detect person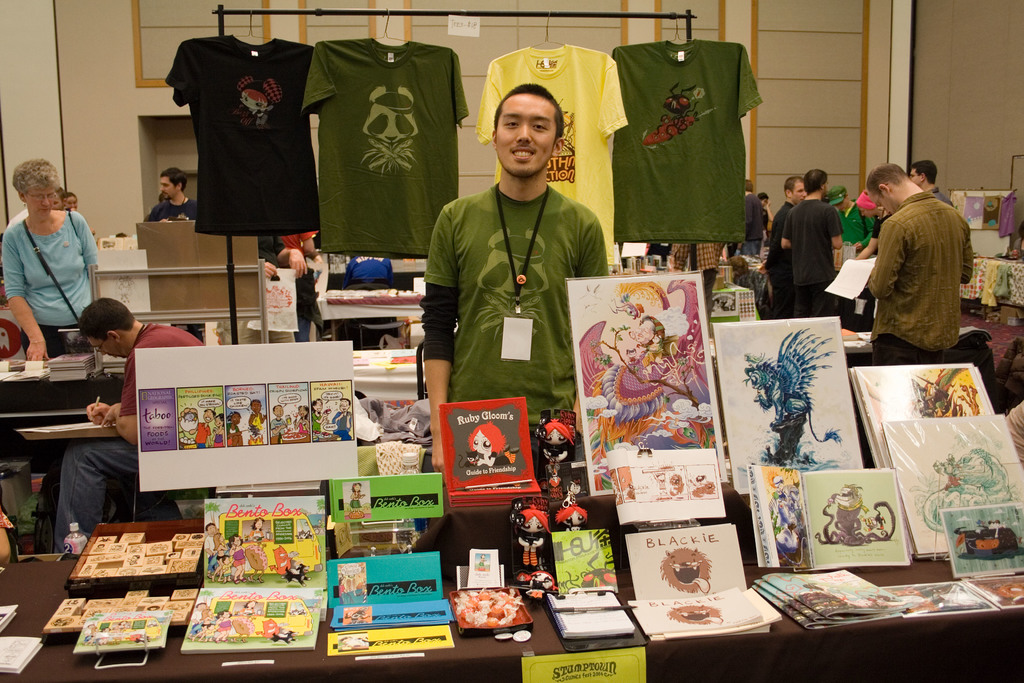
271/403/290/439
